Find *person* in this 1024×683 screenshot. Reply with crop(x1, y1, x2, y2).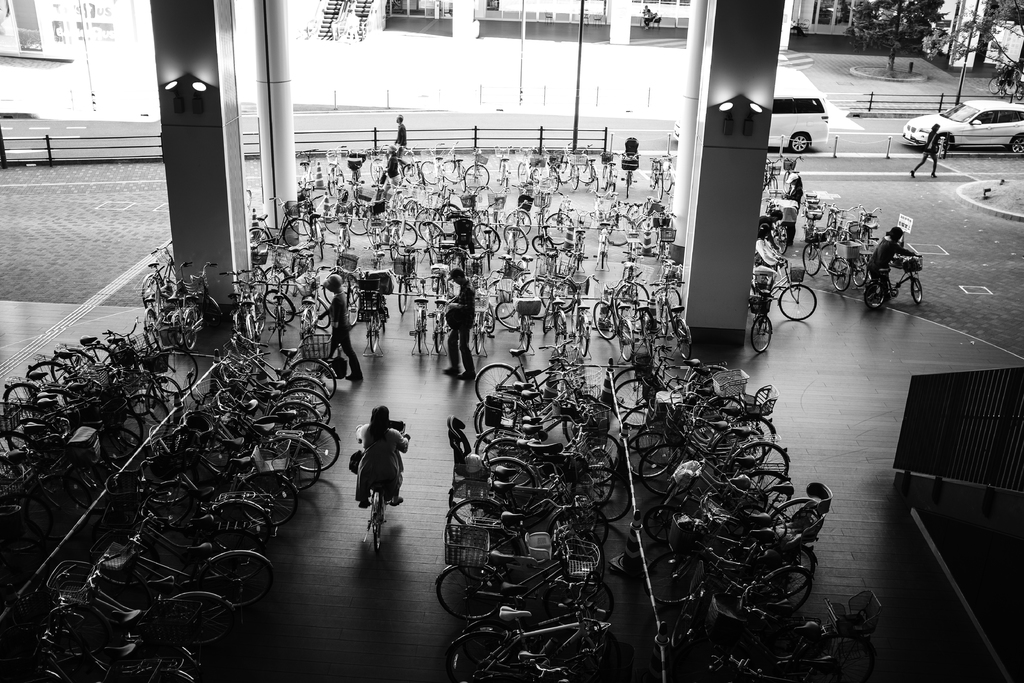
crop(863, 224, 915, 308).
